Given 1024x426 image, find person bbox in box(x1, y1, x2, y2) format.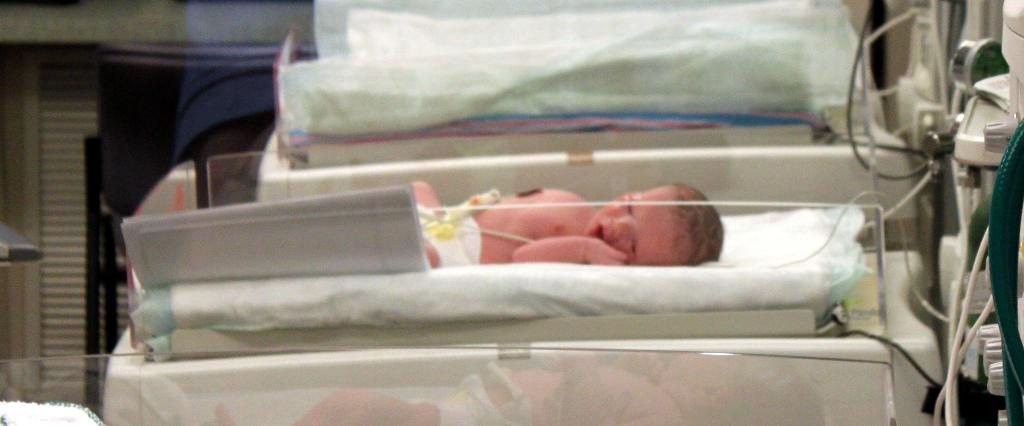
box(397, 177, 744, 282).
